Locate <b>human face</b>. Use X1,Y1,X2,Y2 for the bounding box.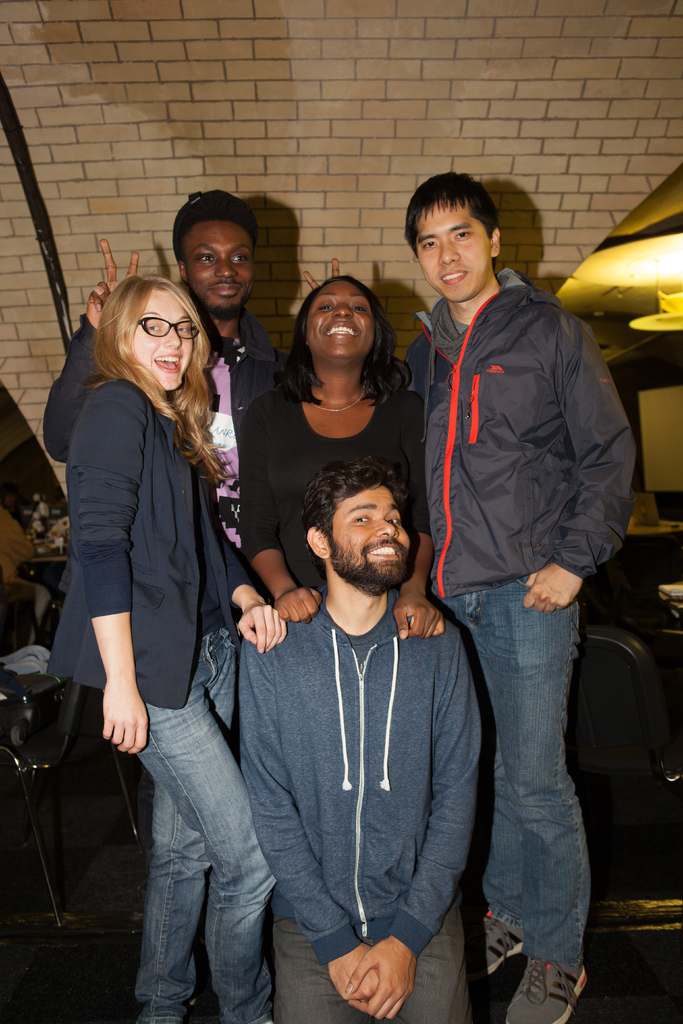
312,275,375,357.
